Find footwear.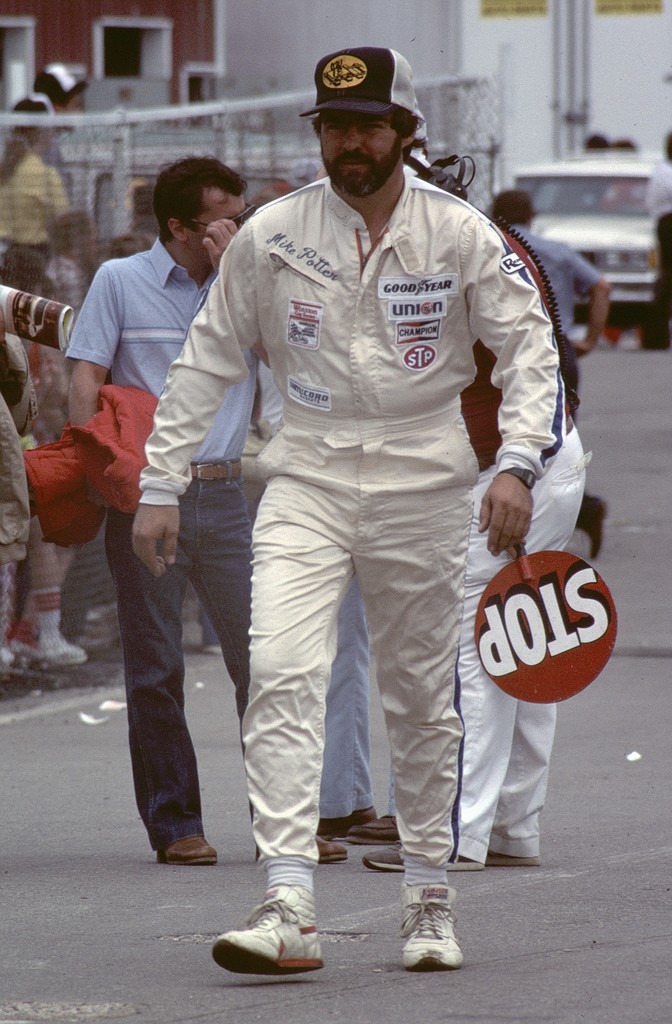
rect(395, 879, 459, 975).
